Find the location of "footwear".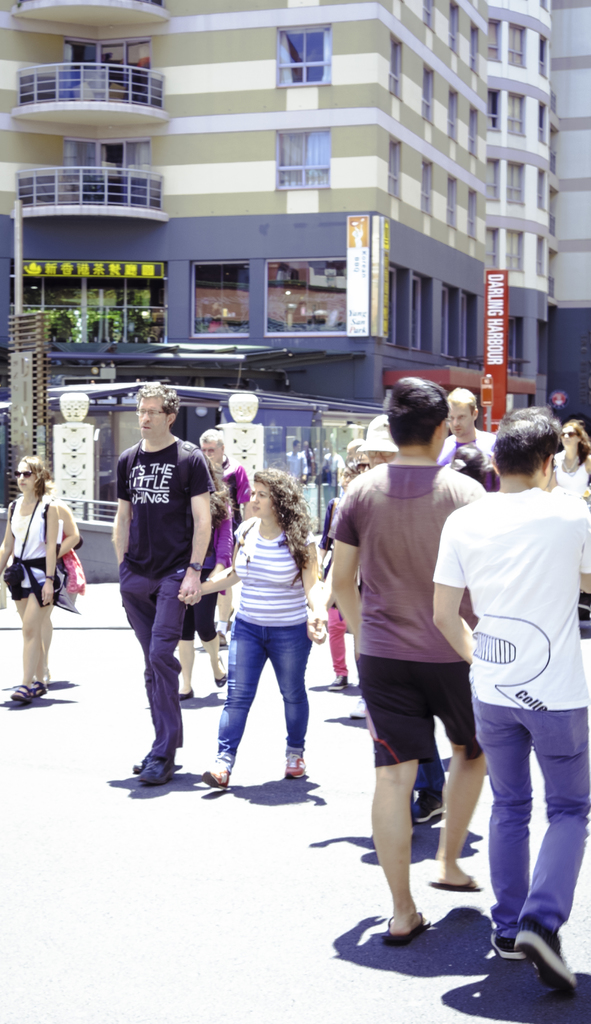
Location: box(425, 868, 488, 891).
